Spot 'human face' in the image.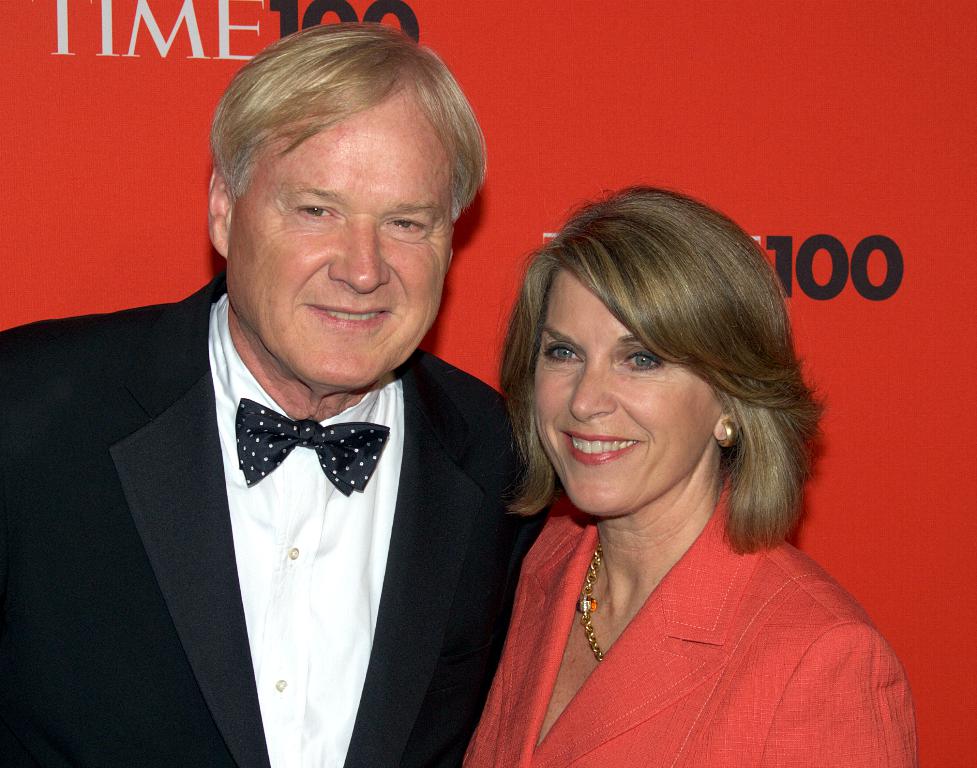
'human face' found at [x1=228, y1=103, x2=449, y2=387].
